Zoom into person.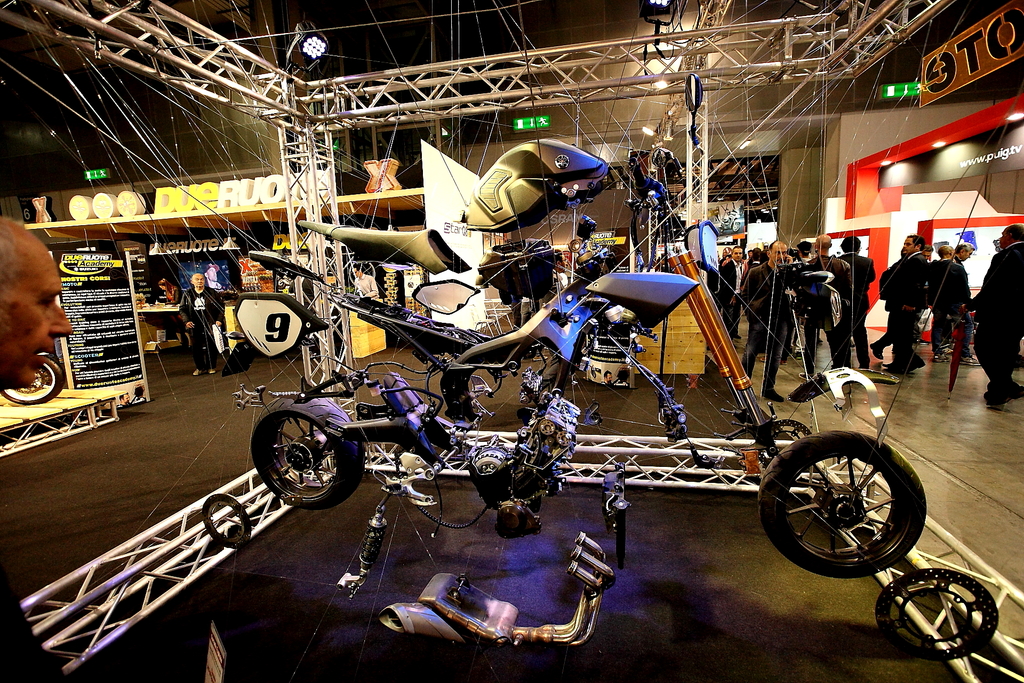
Zoom target: (left=964, top=227, right=1023, bottom=401).
